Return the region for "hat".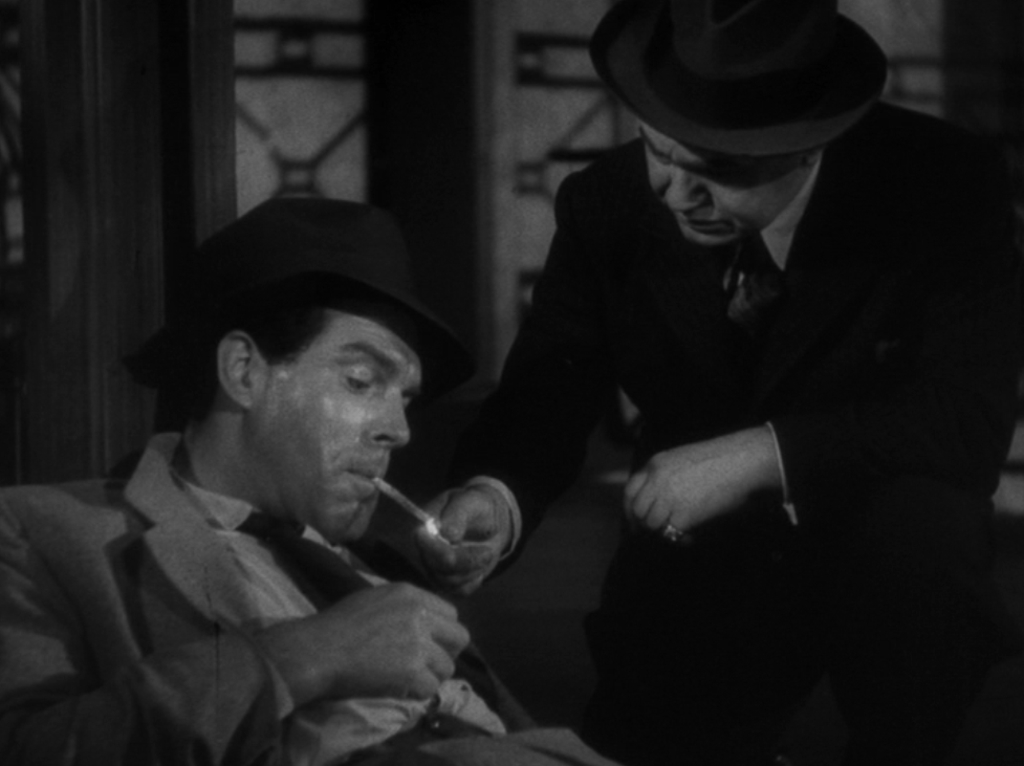
bbox=(152, 198, 472, 403).
